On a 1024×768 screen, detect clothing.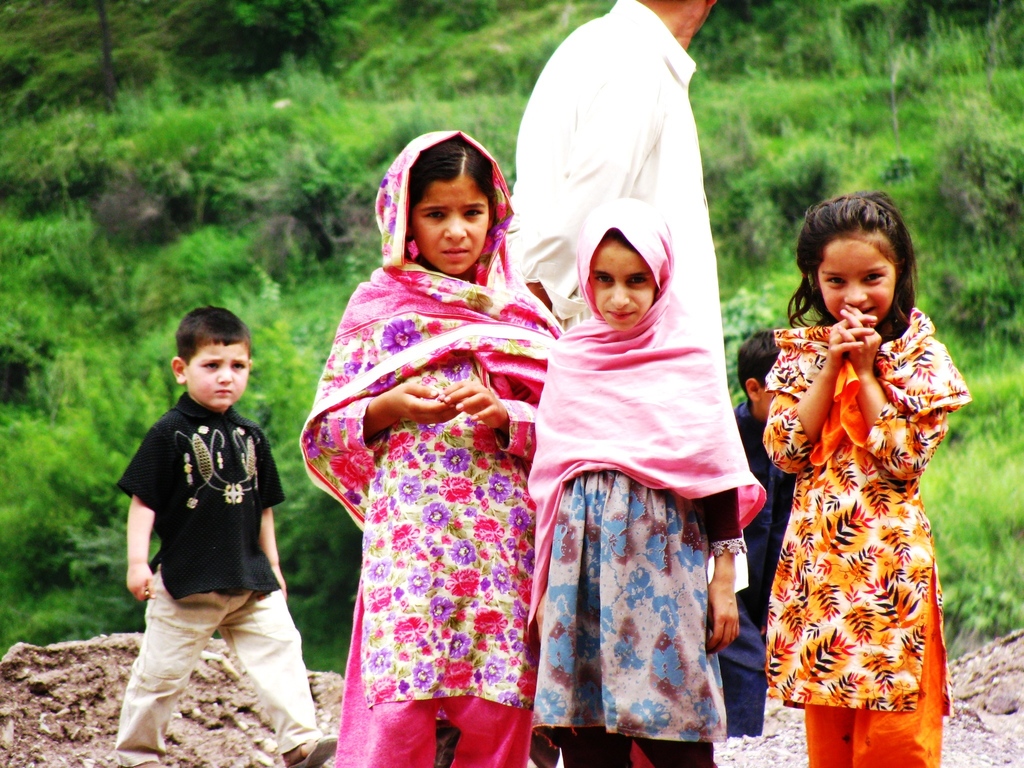
crop(525, 199, 764, 767).
